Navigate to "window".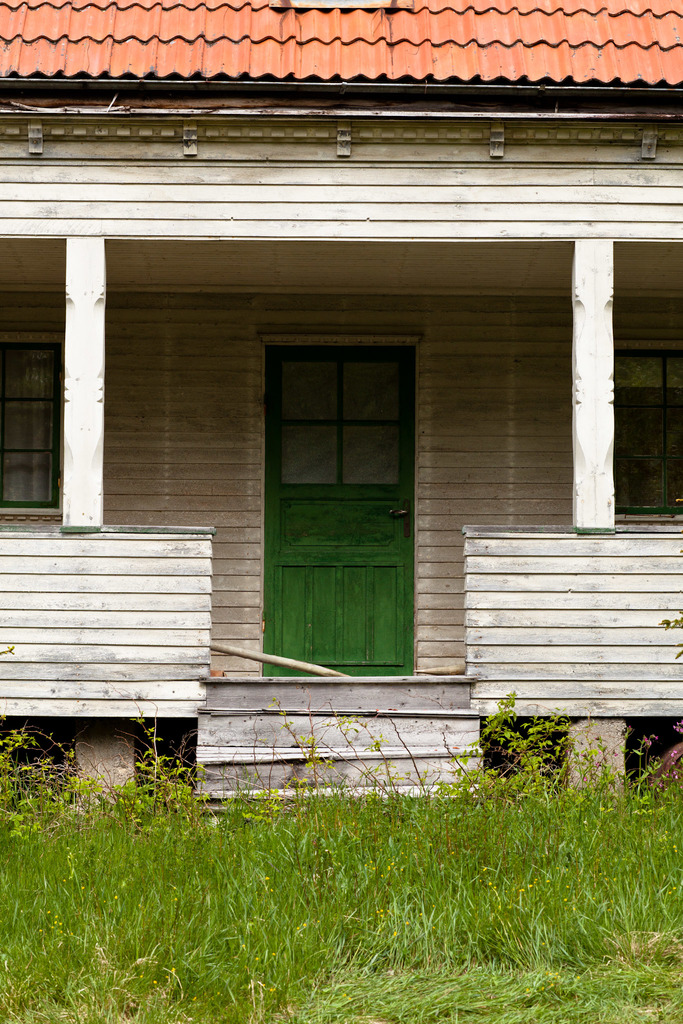
Navigation target: select_region(0, 338, 63, 518).
